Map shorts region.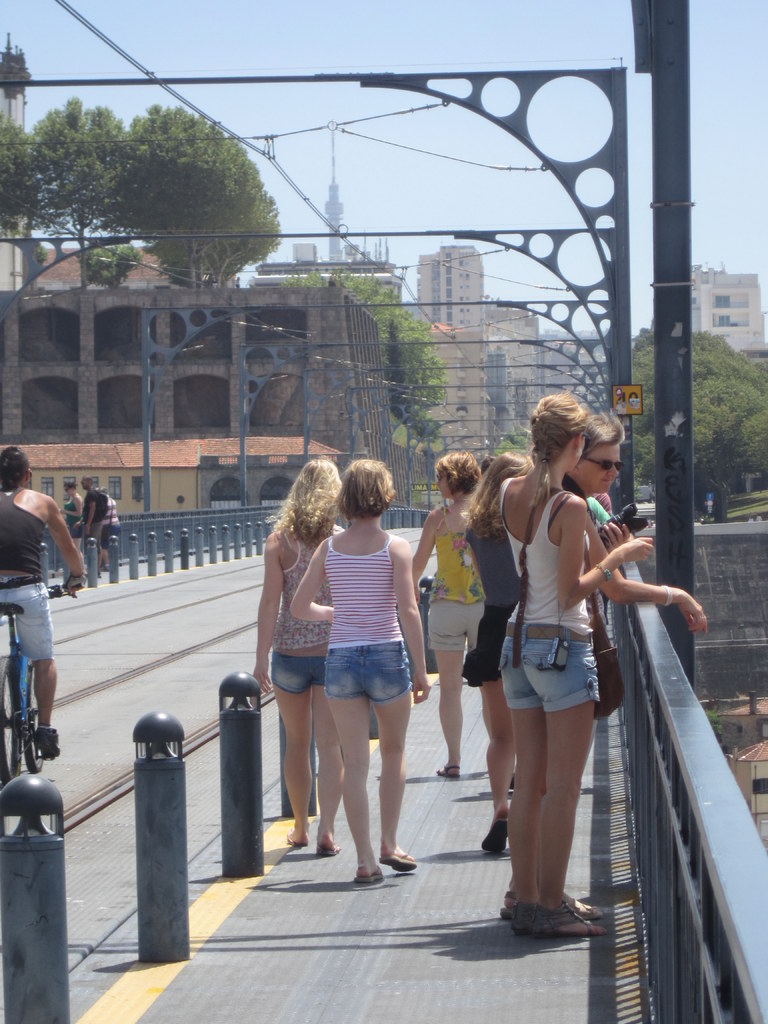
Mapped to 100/525/121/547.
